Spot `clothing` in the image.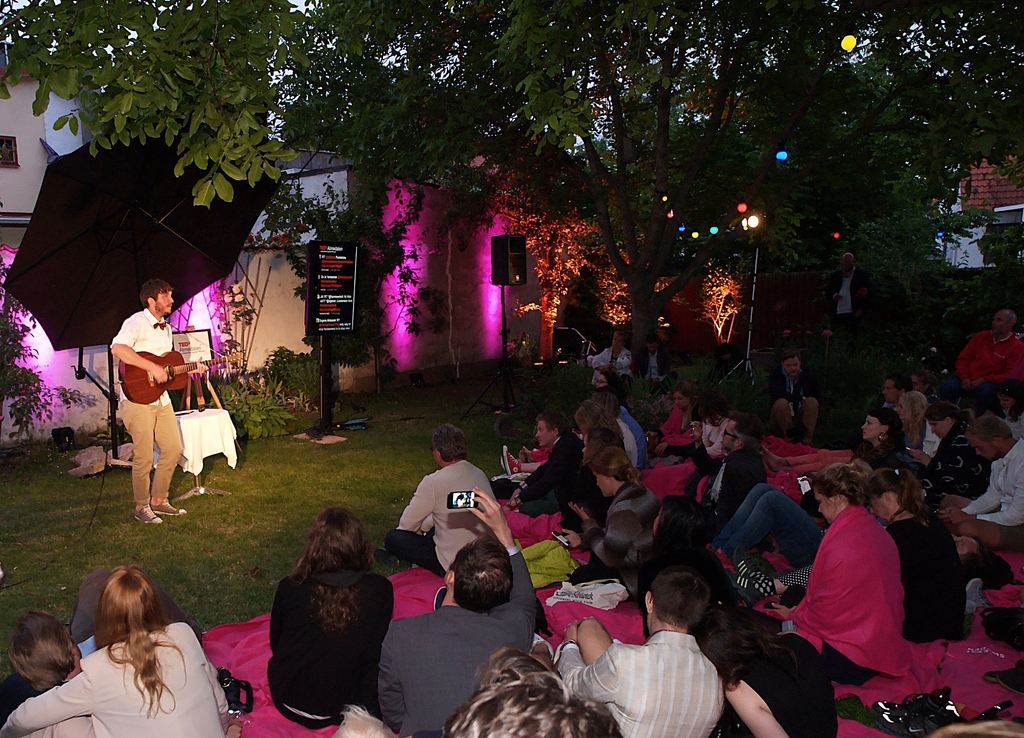
`clothing` found at crop(109, 301, 183, 515).
